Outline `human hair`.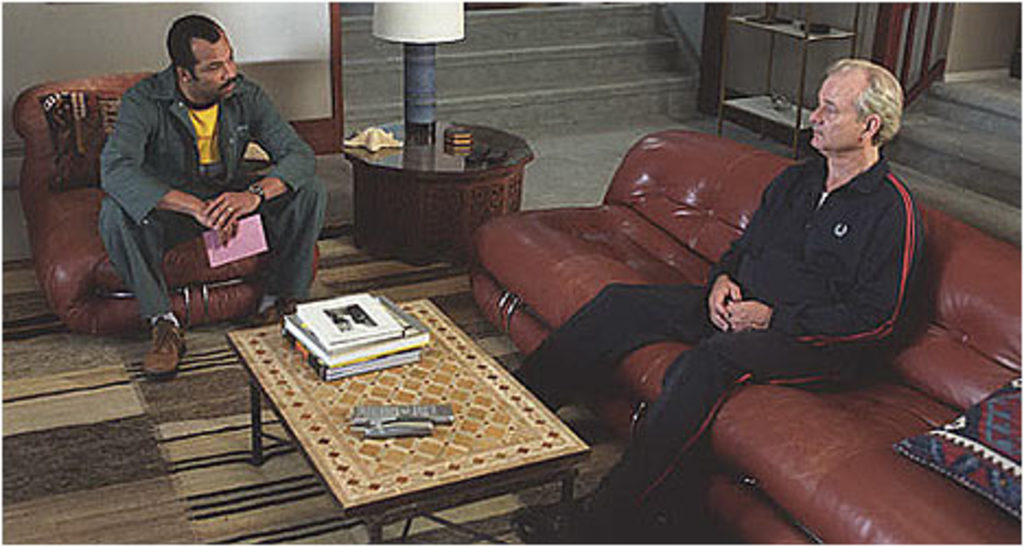
Outline: {"x1": 823, "y1": 57, "x2": 904, "y2": 142}.
